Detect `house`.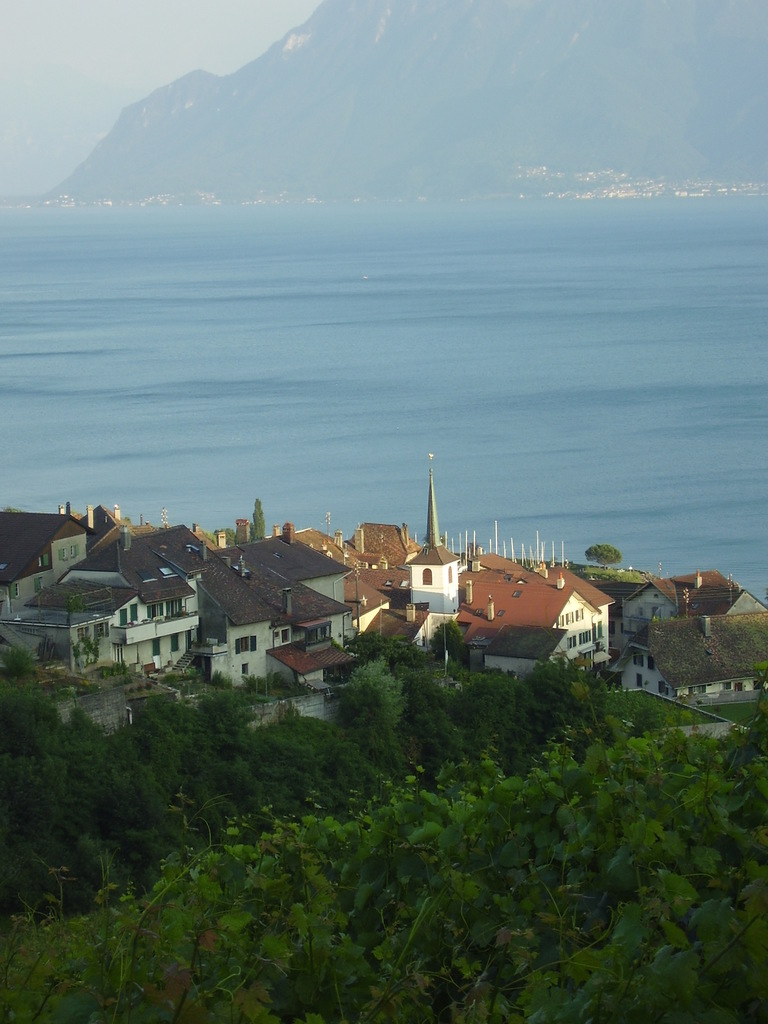
Detected at bbox=[0, 491, 88, 605].
